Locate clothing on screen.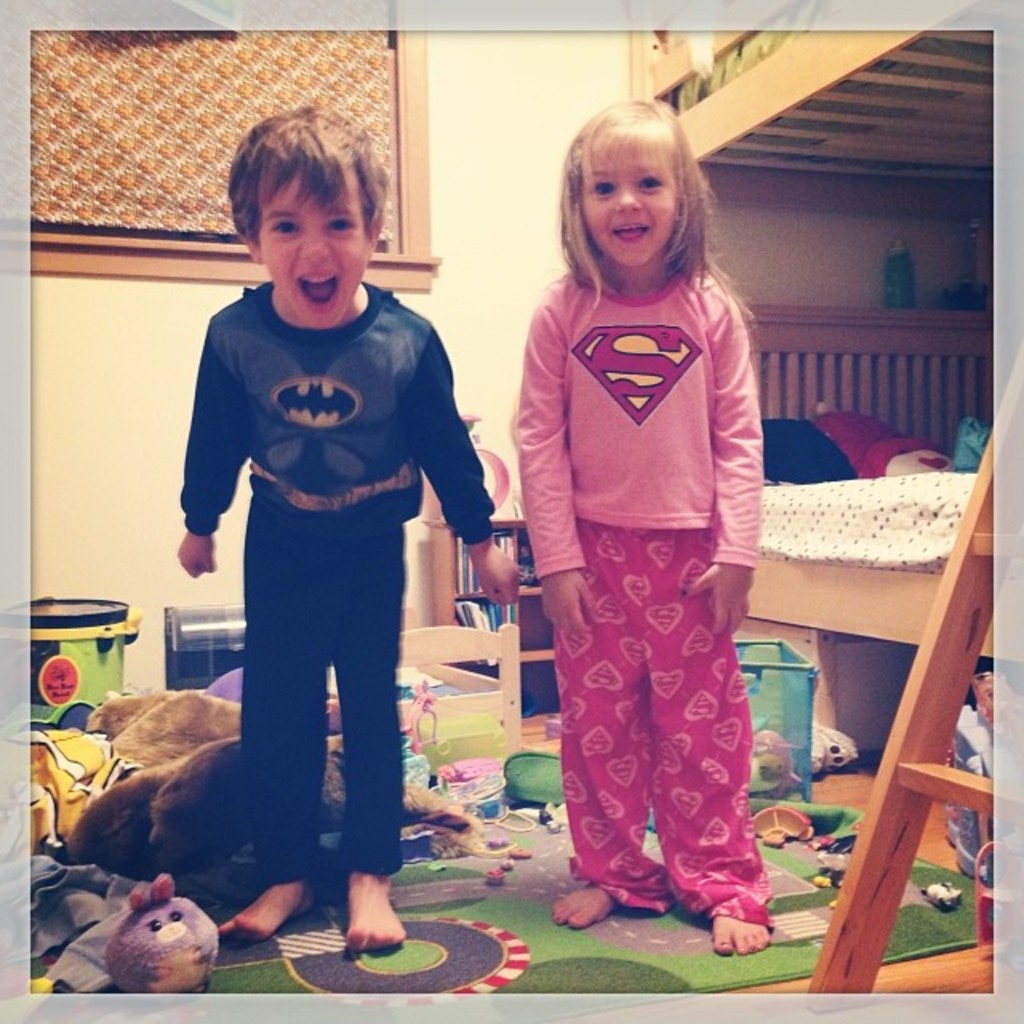
On screen at 178/277/494/883.
